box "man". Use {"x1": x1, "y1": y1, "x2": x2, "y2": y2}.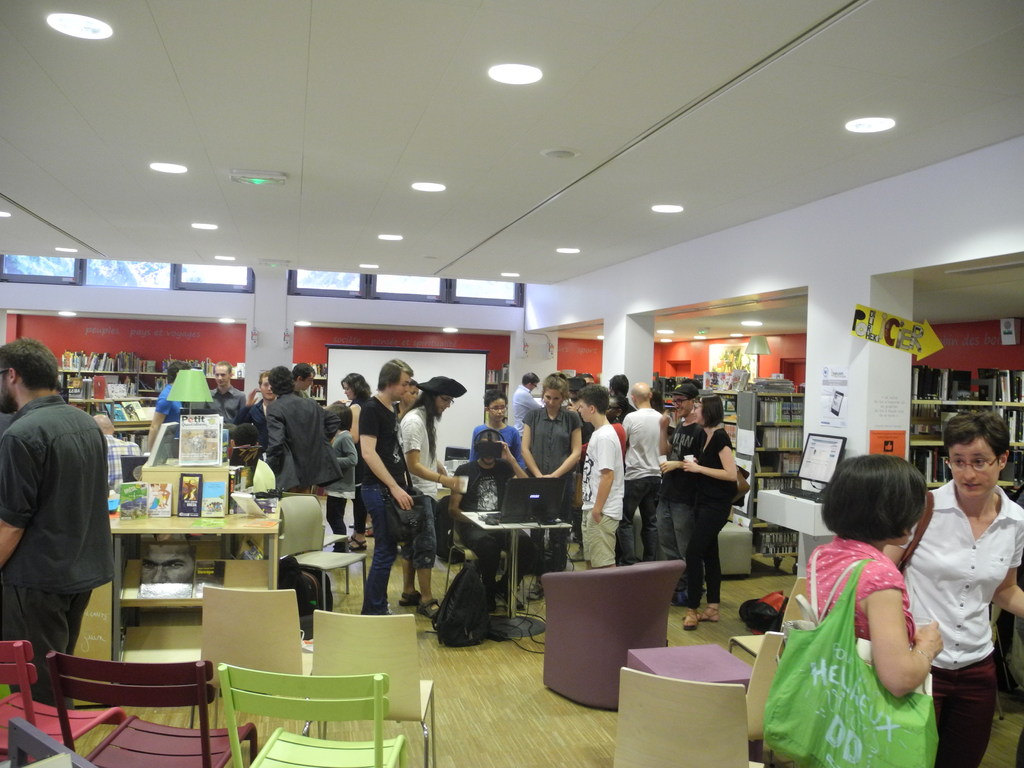
{"x1": 625, "y1": 379, "x2": 668, "y2": 566}.
